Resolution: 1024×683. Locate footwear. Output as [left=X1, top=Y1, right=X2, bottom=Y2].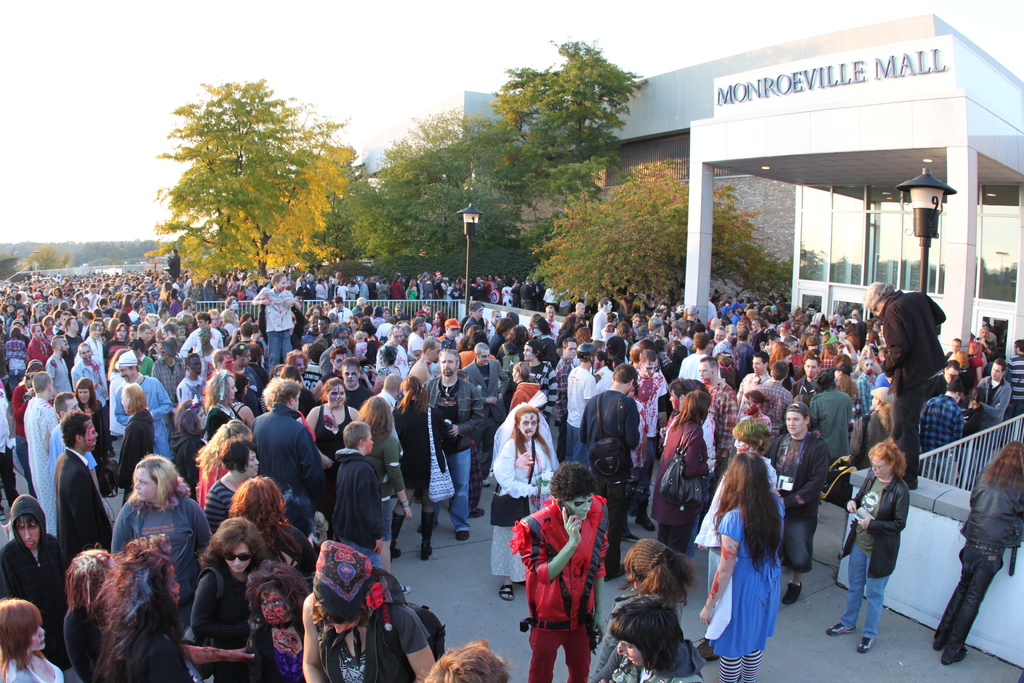
[left=932, top=638, right=946, bottom=651].
